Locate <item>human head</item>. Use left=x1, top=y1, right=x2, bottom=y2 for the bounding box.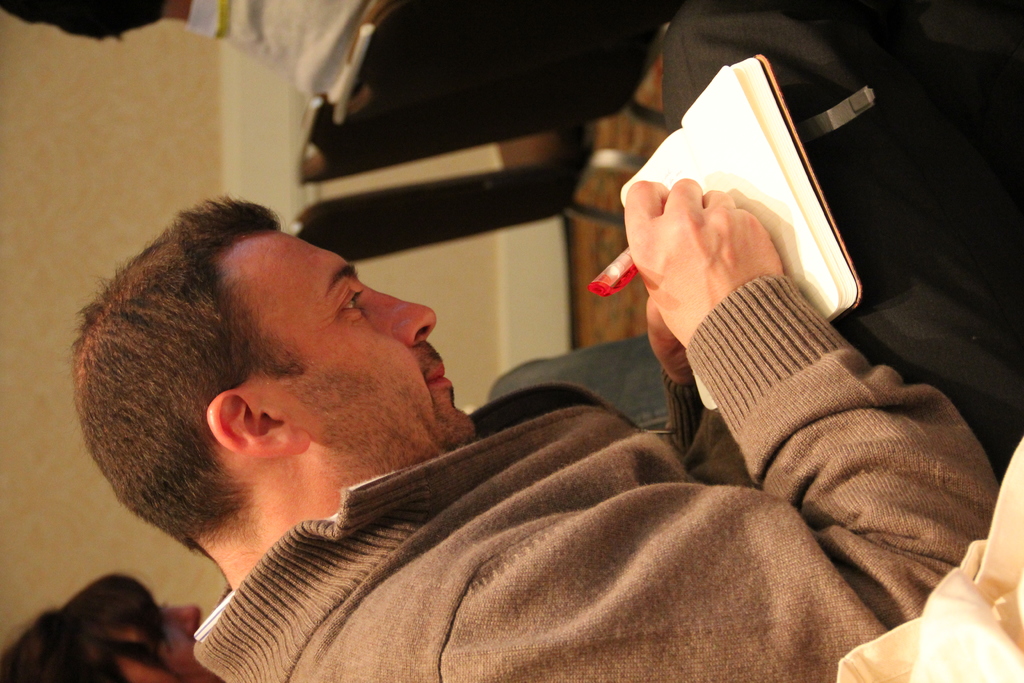
left=81, top=201, right=451, bottom=520.
